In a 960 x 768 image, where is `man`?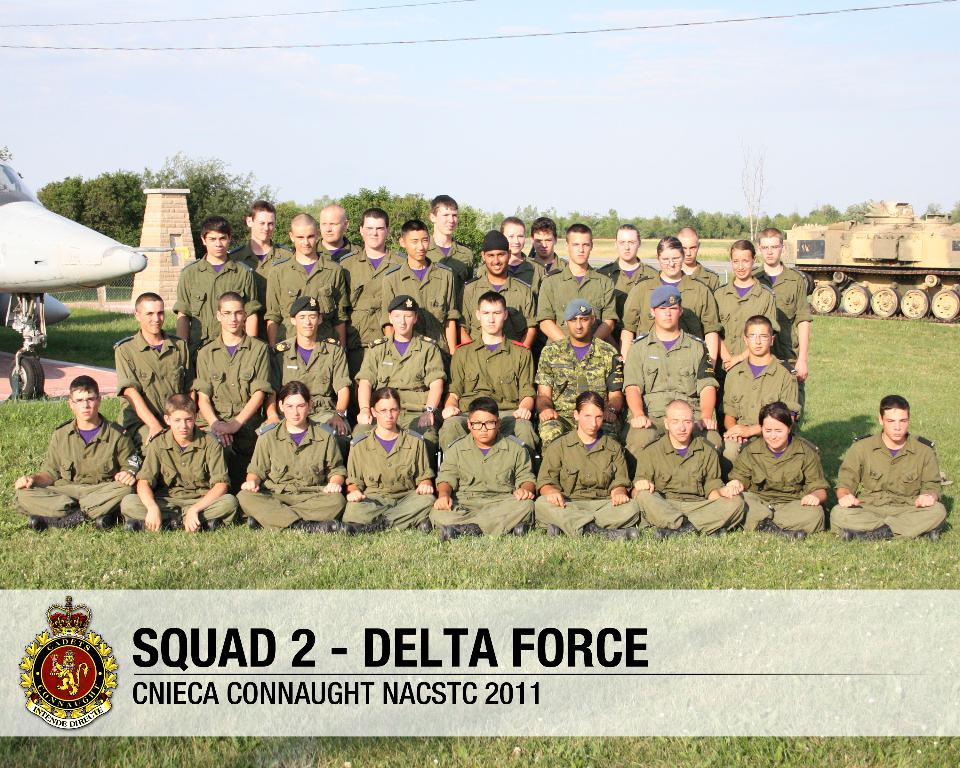
region(674, 227, 728, 342).
